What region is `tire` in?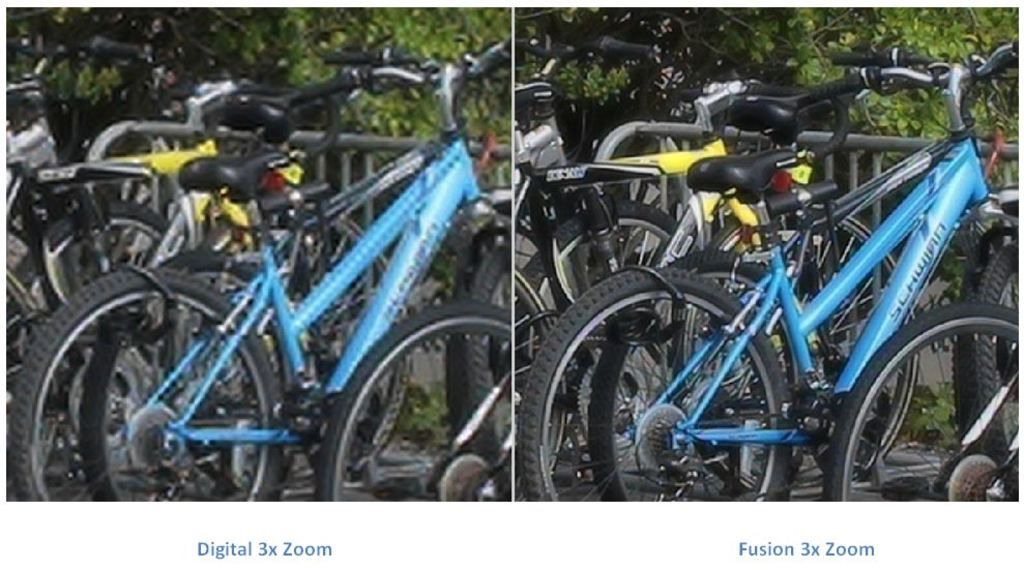
x1=858 y1=298 x2=991 y2=491.
